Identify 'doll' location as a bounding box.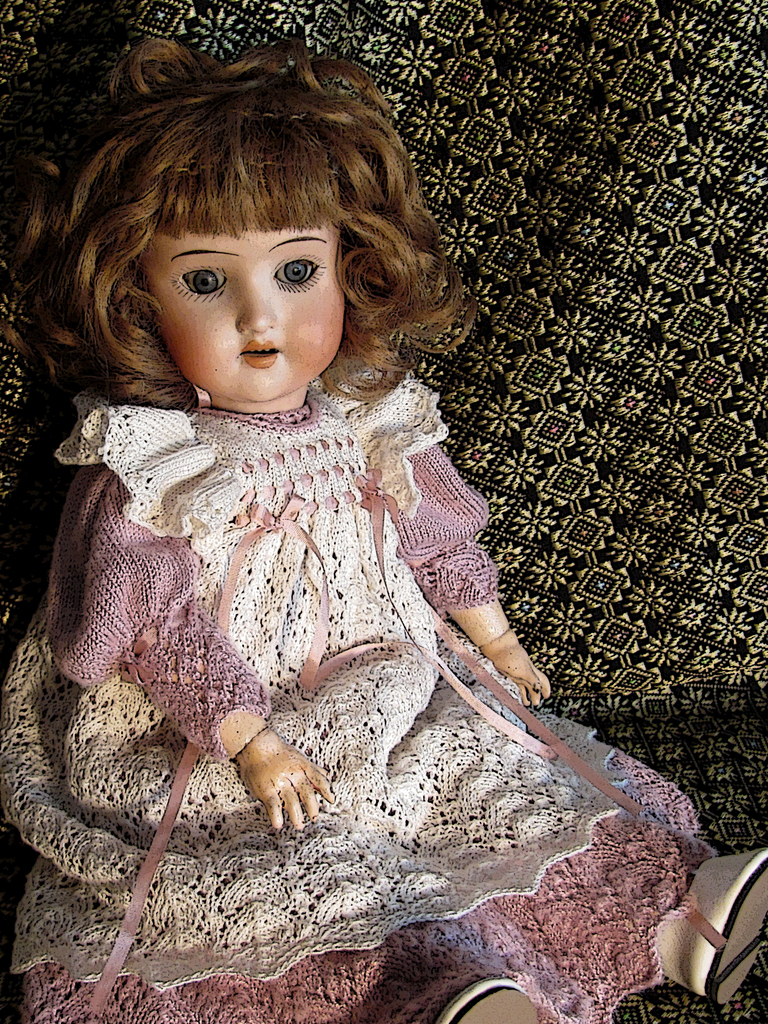
box=[0, 77, 553, 962].
